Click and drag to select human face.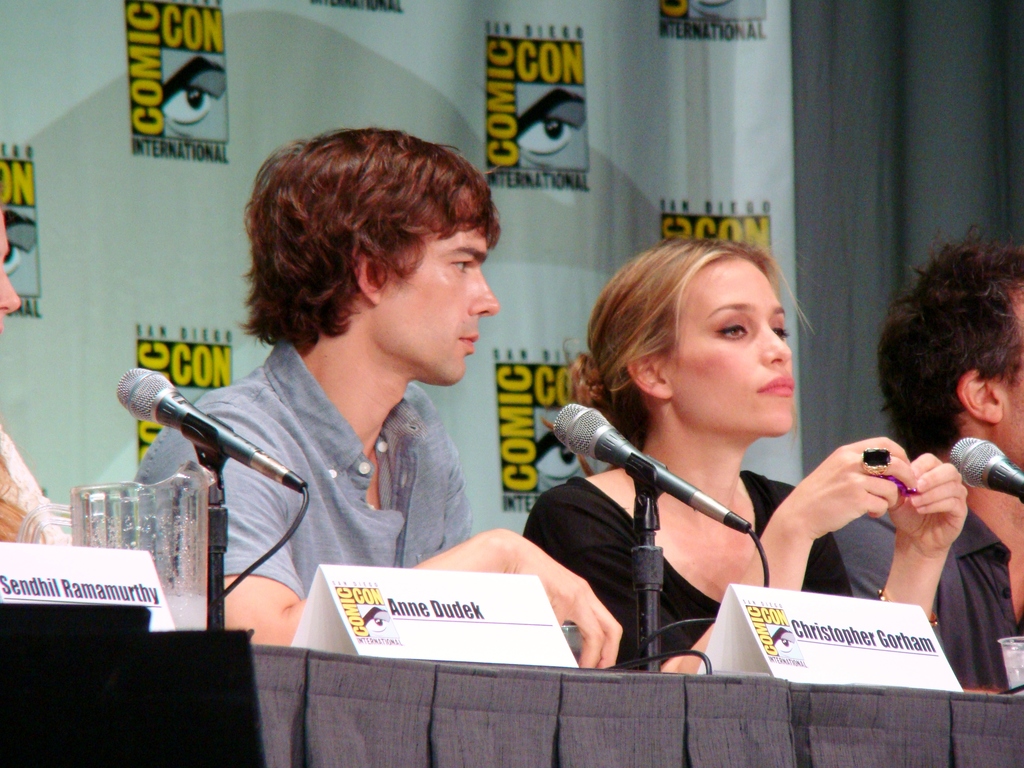
Selection: 0:208:20:330.
